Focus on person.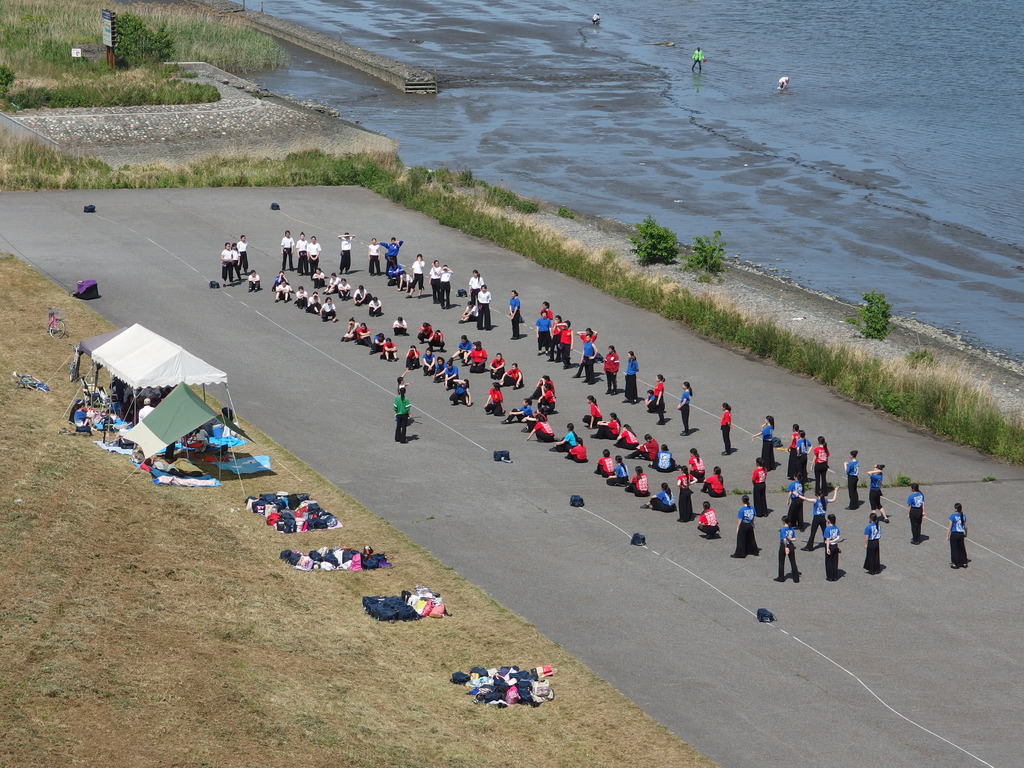
Focused at <bbox>687, 46, 706, 74</bbox>.
